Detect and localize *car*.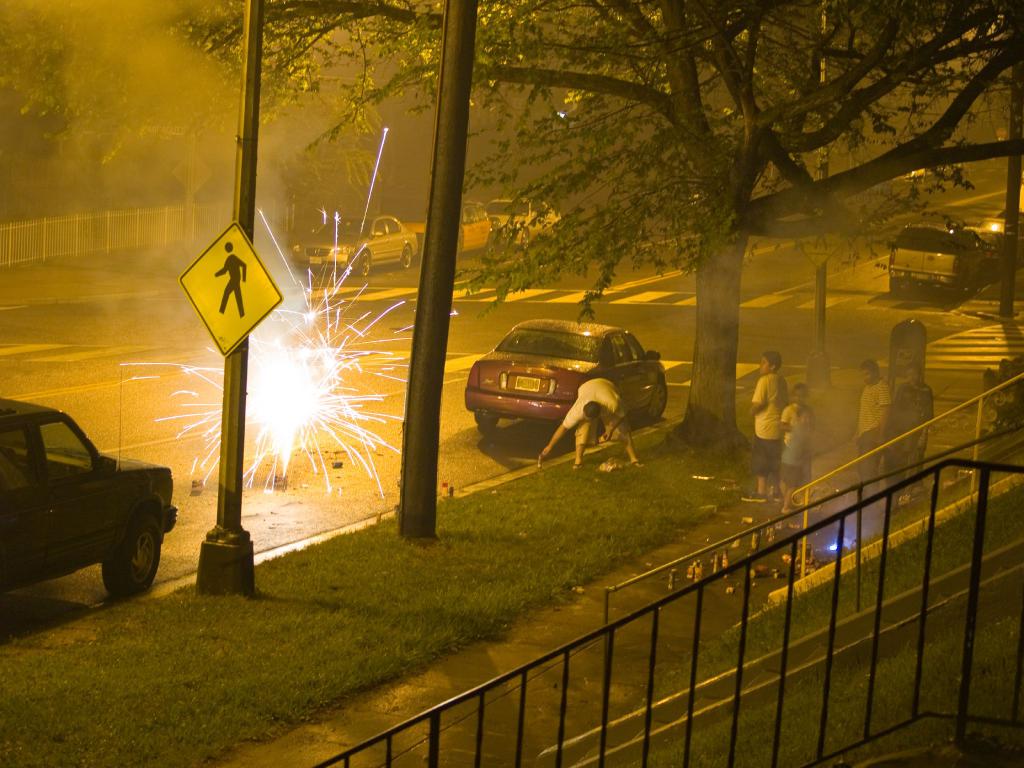
Localized at <box>288,220,420,278</box>.
